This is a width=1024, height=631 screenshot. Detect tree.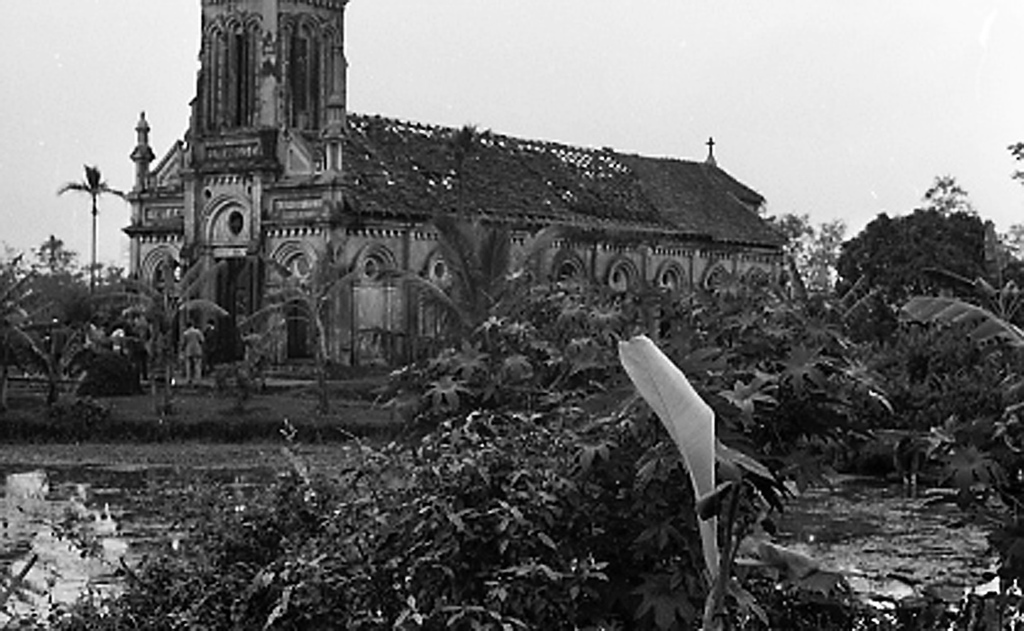
region(922, 170, 982, 224).
